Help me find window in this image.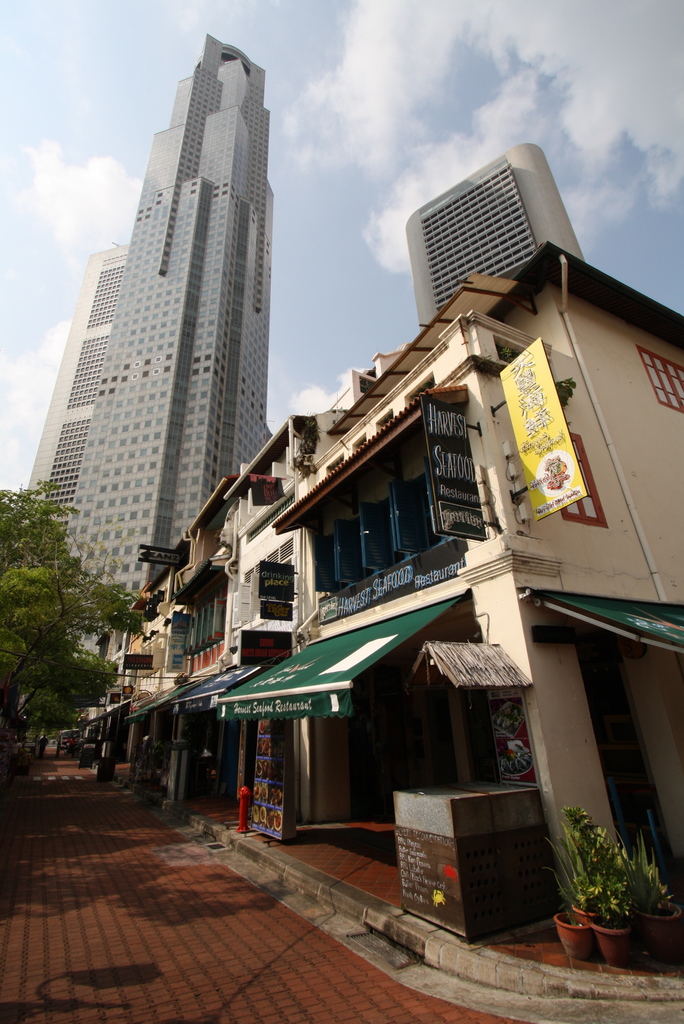
Found it: (641, 346, 683, 406).
